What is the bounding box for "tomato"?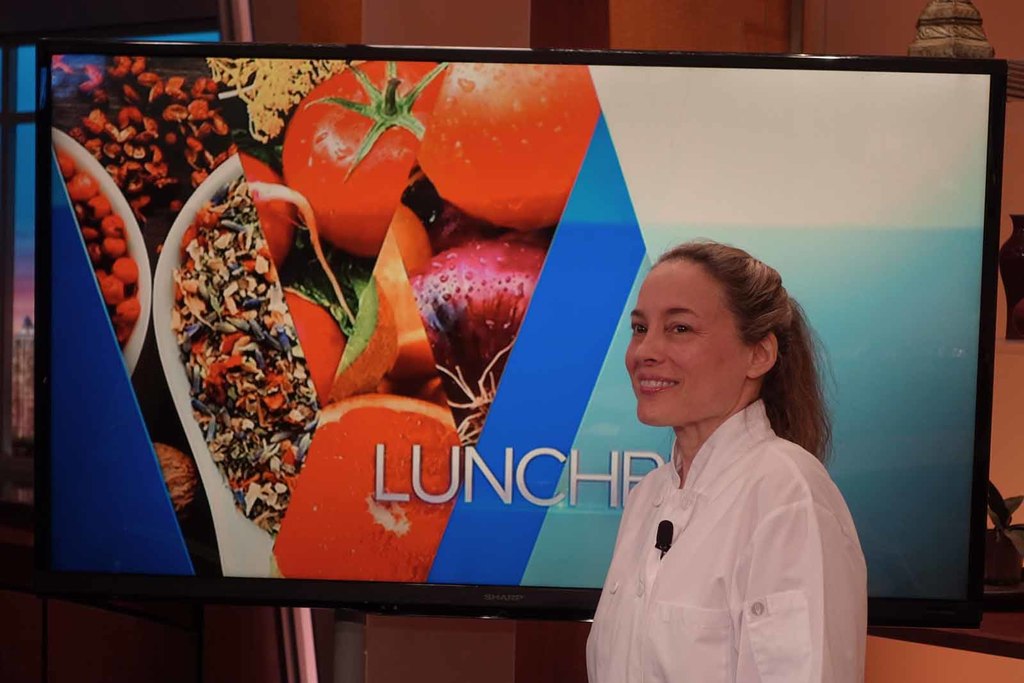
BBox(406, 81, 610, 233).
